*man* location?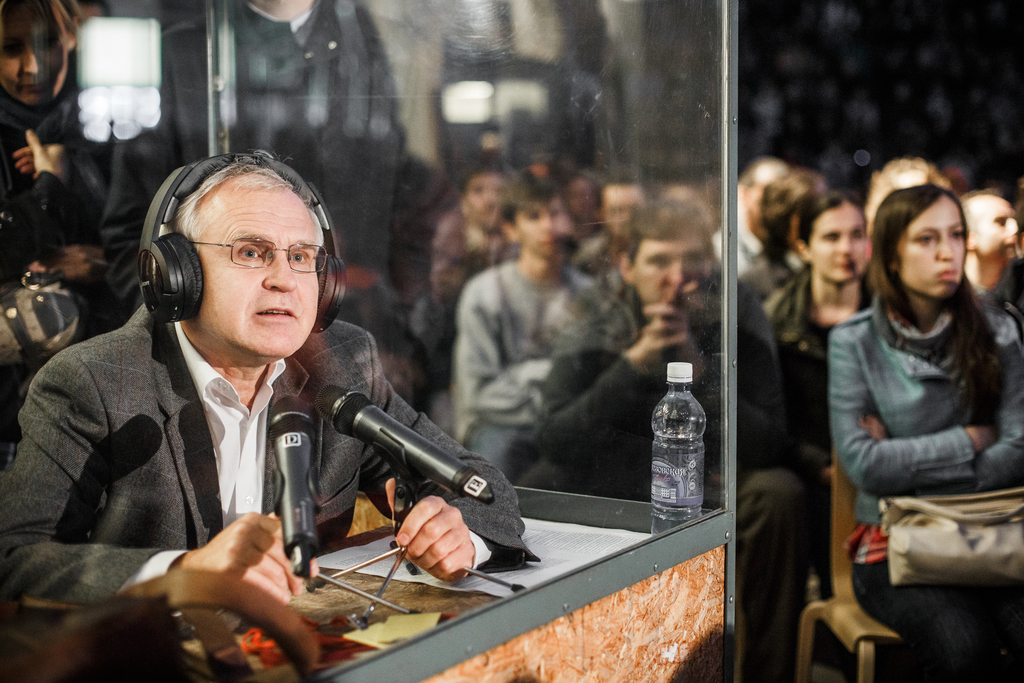
left=541, top=197, right=820, bottom=682
